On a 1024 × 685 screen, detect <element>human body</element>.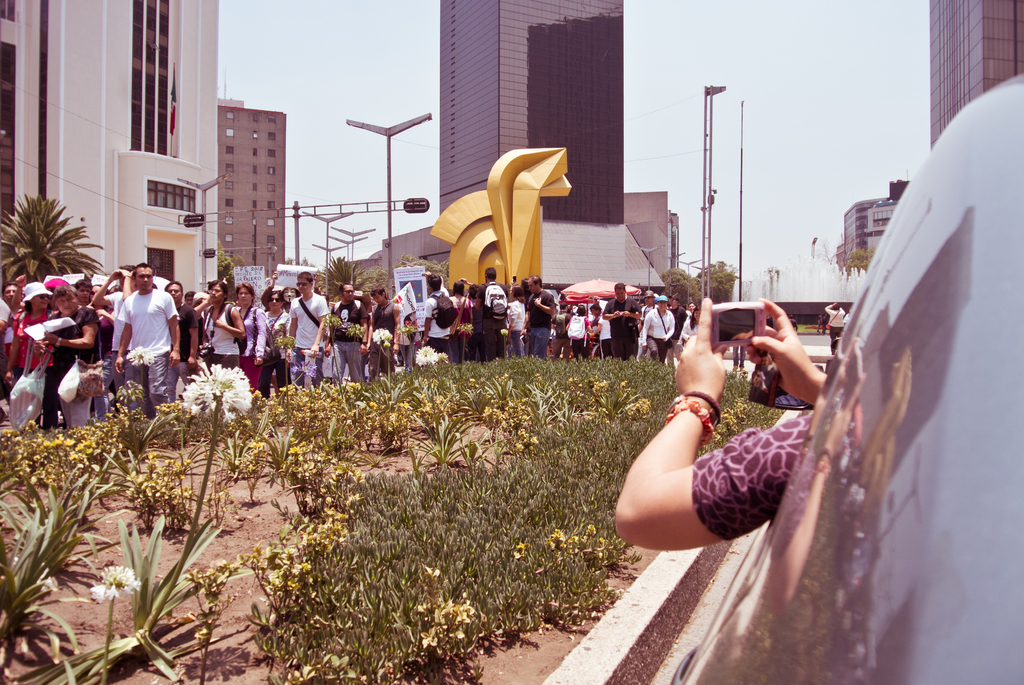
region(531, 277, 552, 356).
